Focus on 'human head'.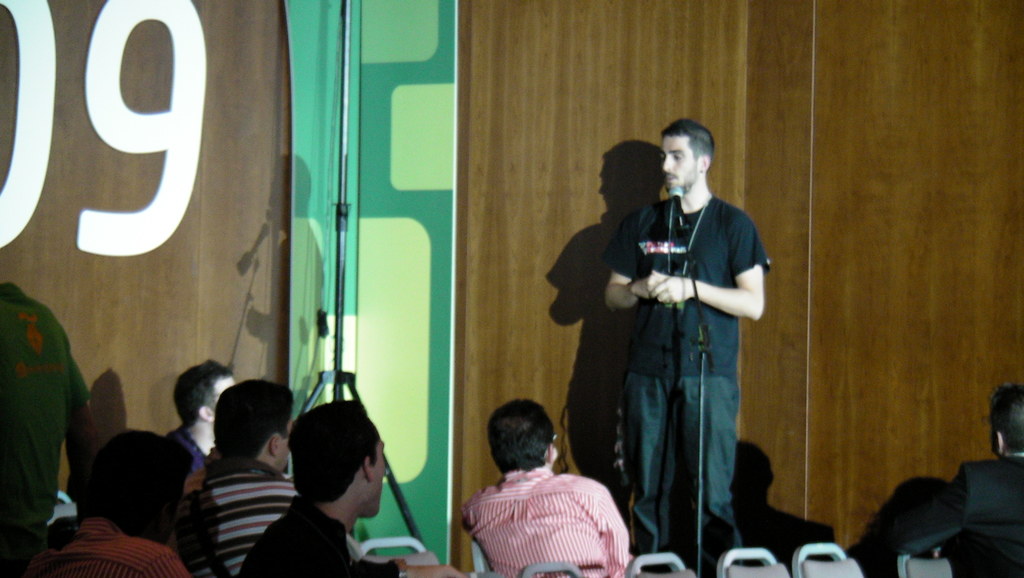
Focused at select_region(98, 425, 196, 541).
